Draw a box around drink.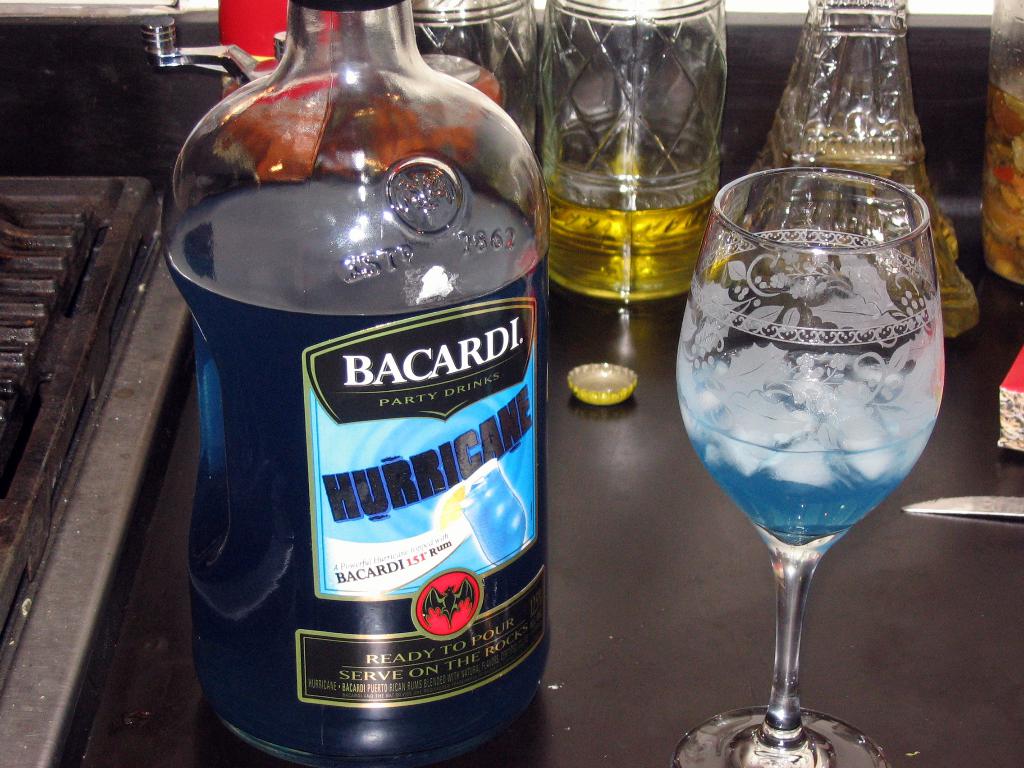
BBox(689, 351, 928, 548).
